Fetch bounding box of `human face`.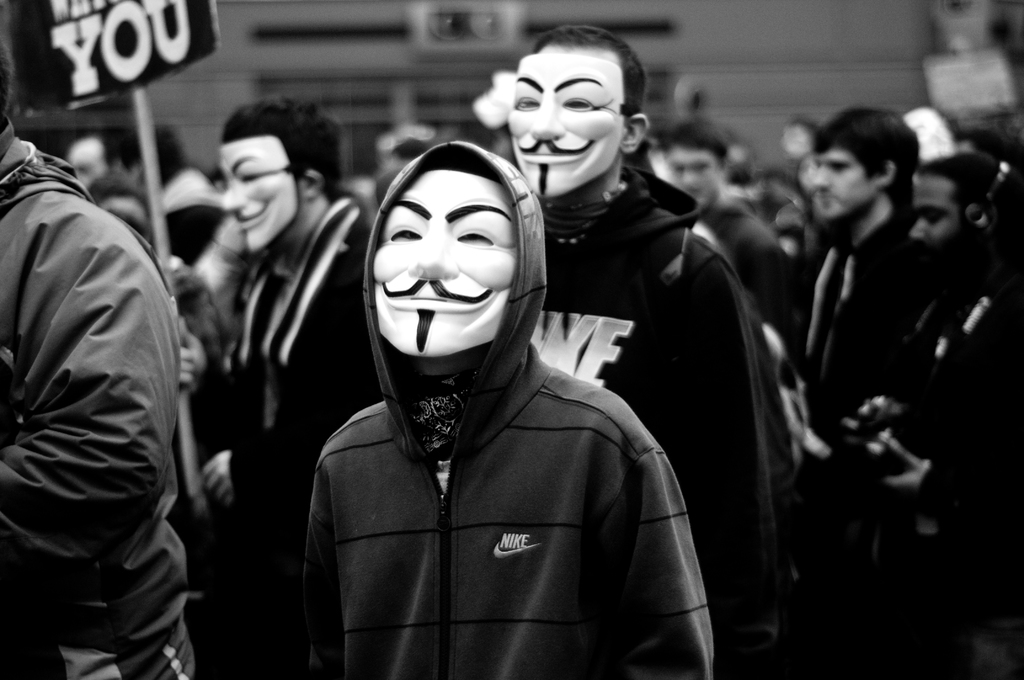
Bbox: box(376, 170, 518, 357).
